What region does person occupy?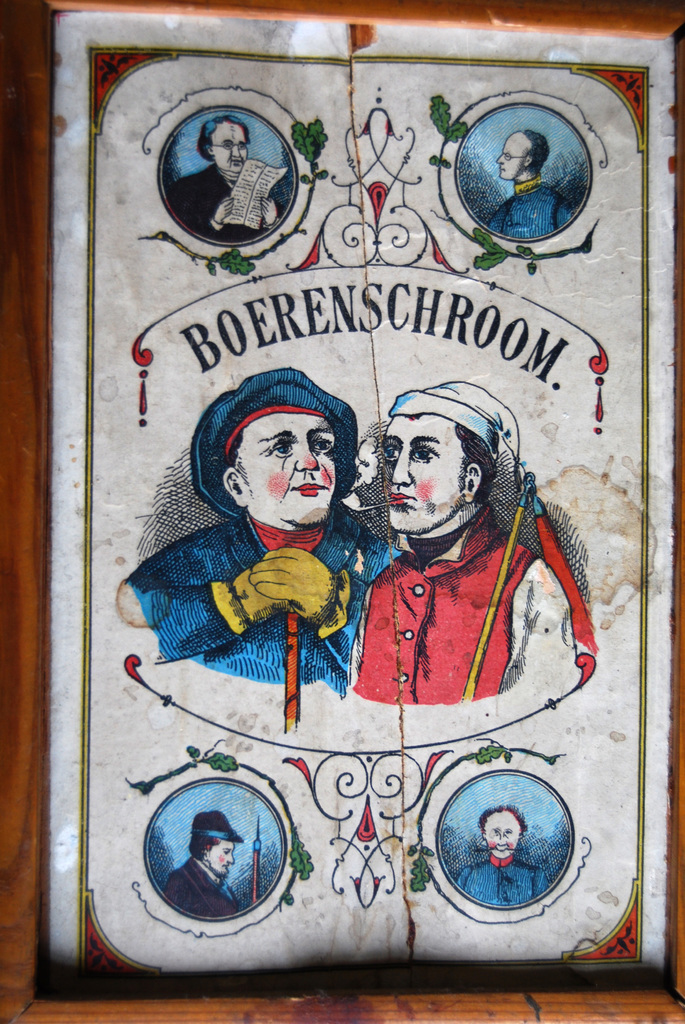
bbox(161, 808, 244, 918).
